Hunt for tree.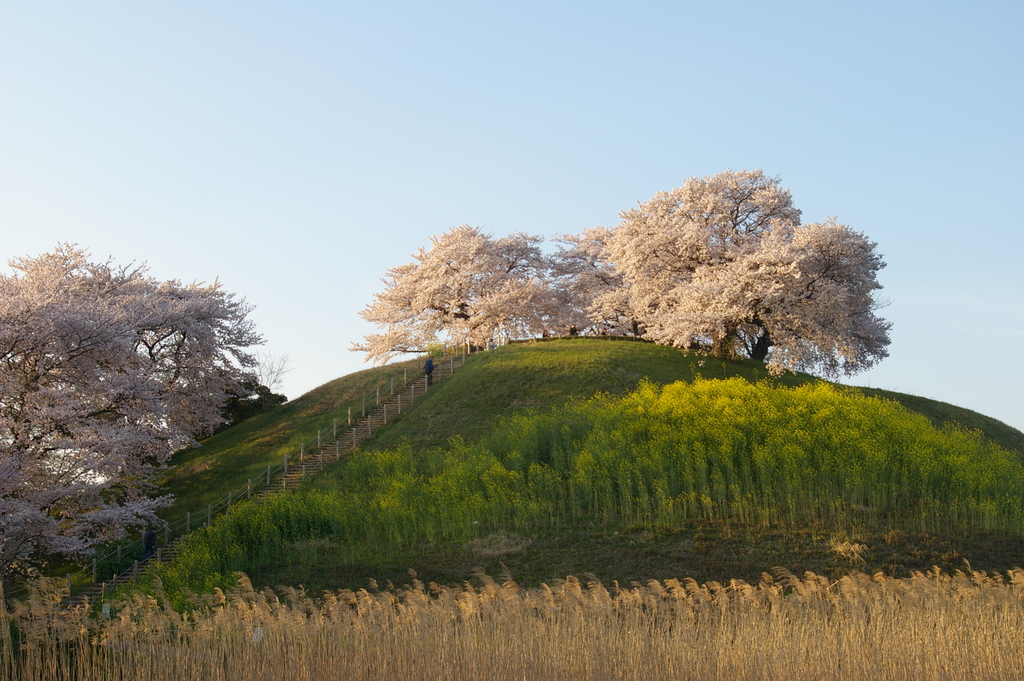
Hunted down at {"x1": 582, "y1": 169, "x2": 895, "y2": 381}.
